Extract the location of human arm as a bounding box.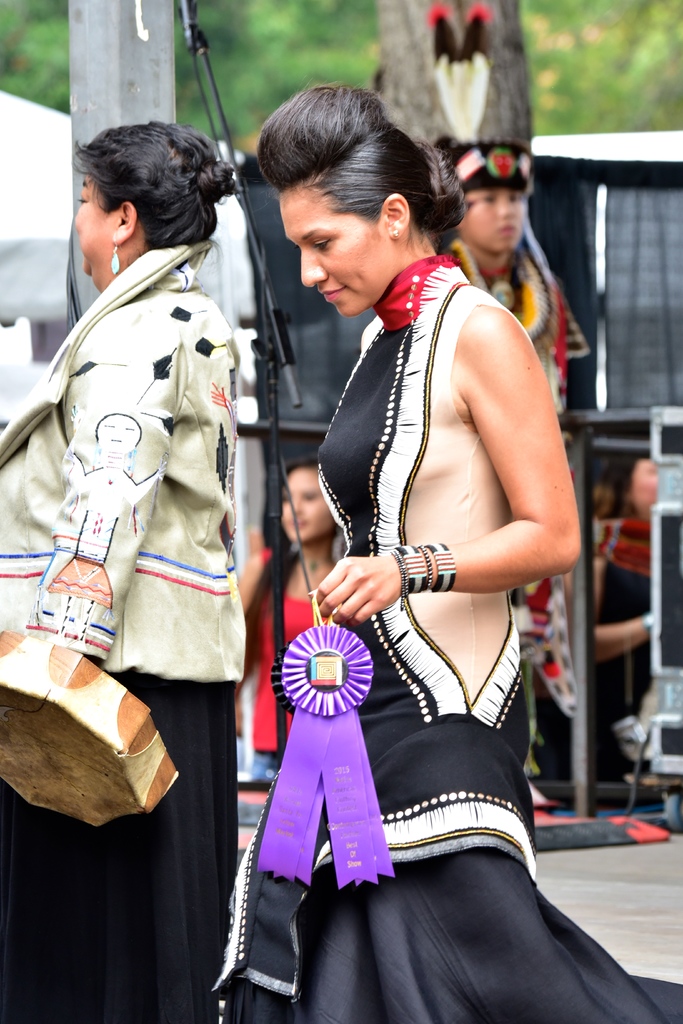
(x1=24, y1=297, x2=196, y2=684).
